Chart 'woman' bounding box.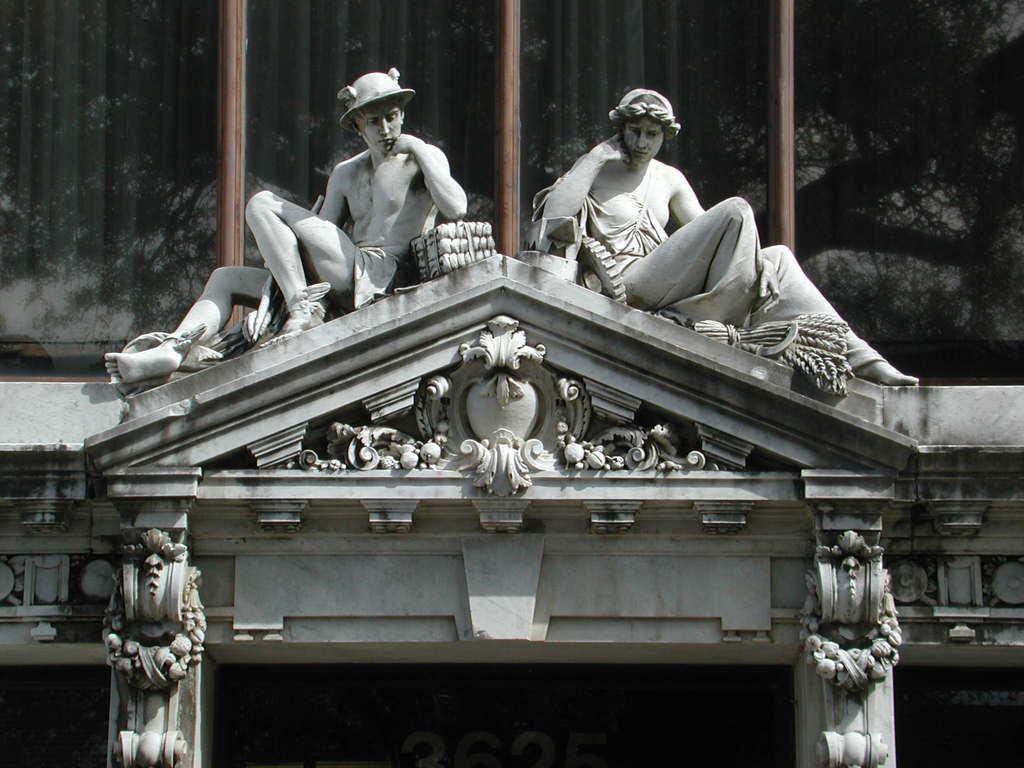
Charted: locate(531, 85, 922, 386).
